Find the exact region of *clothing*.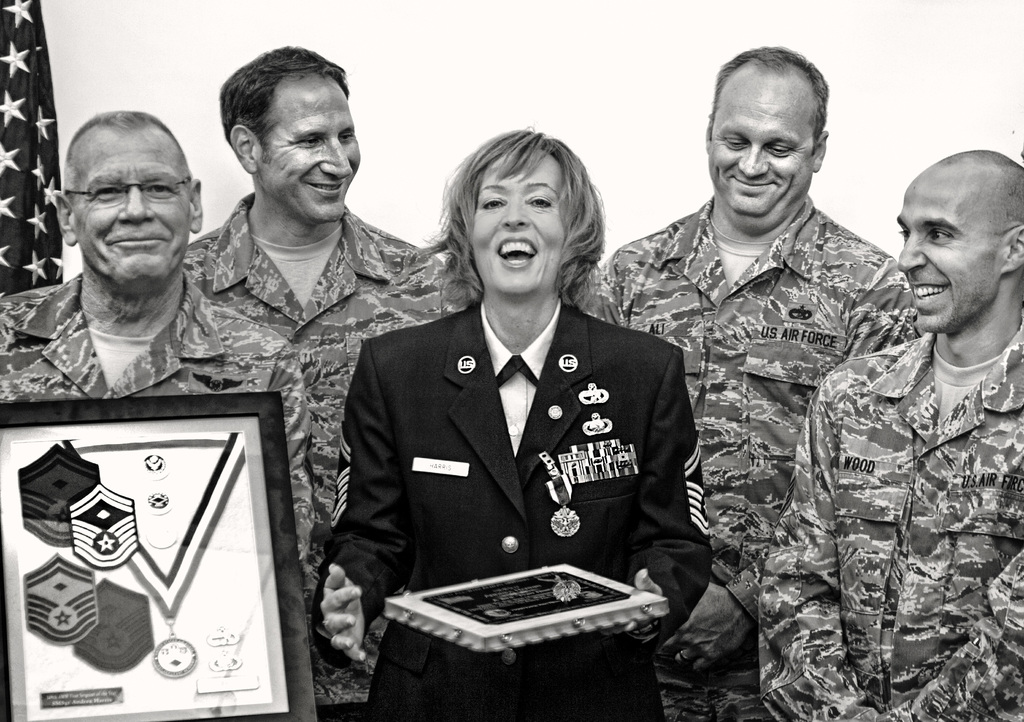
Exact region: region(324, 303, 713, 721).
